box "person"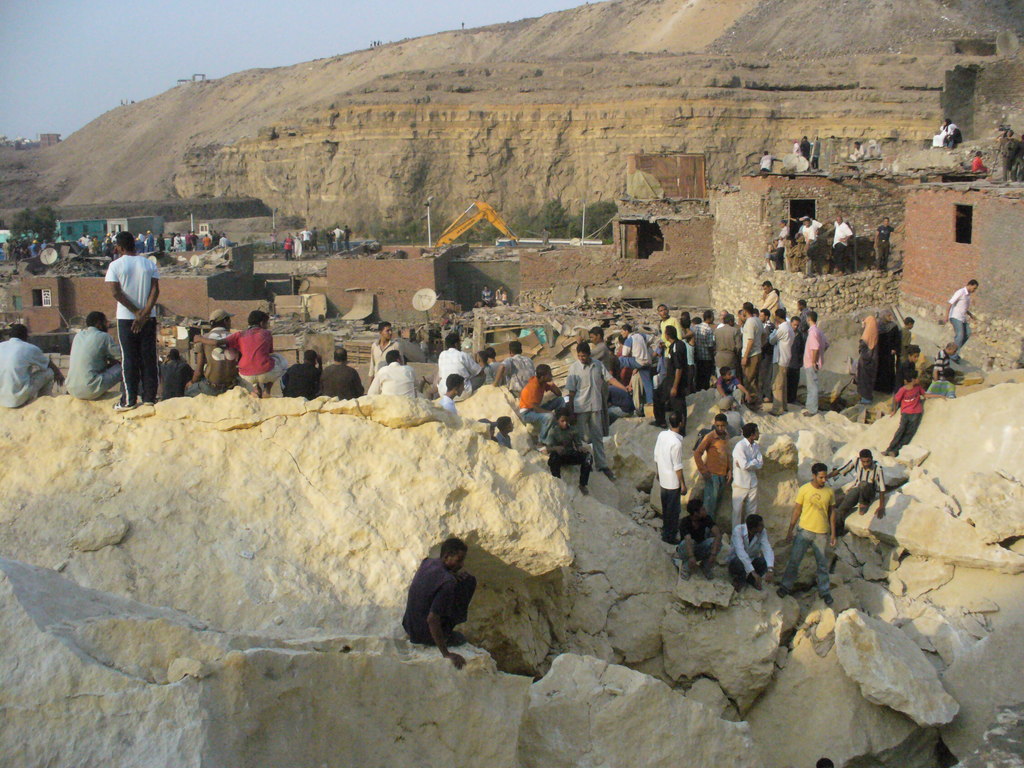
region(717, 308, 730, 328)
